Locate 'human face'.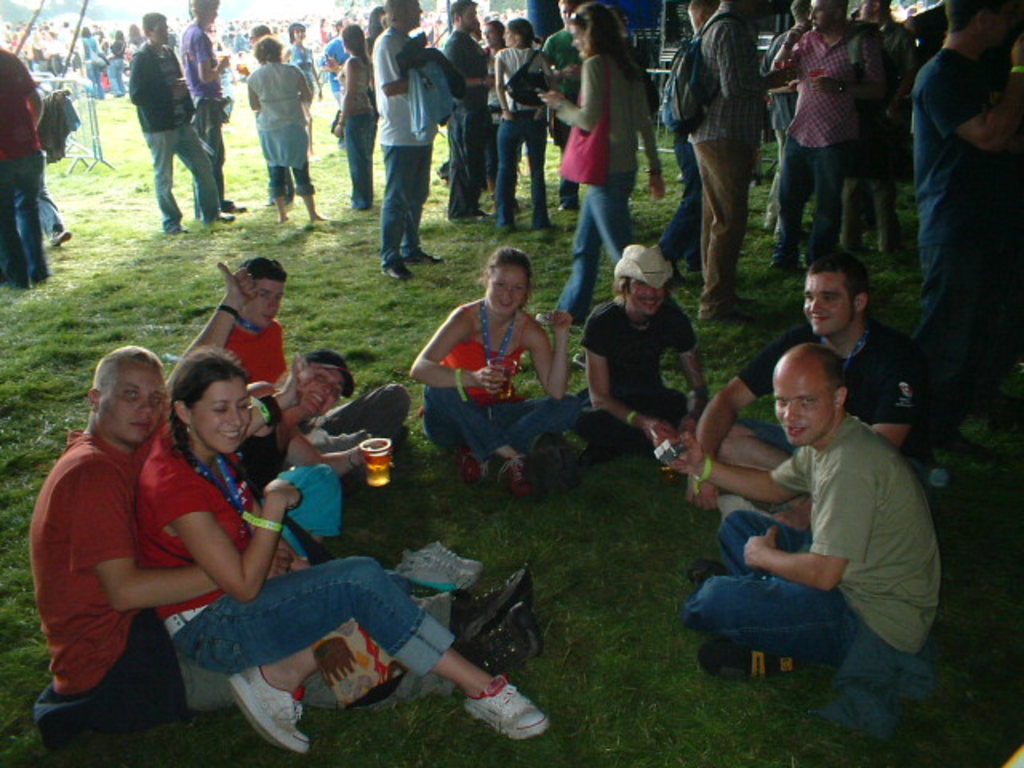
Bounding box: x1=110, y1=358, x2=166, y2=438.
